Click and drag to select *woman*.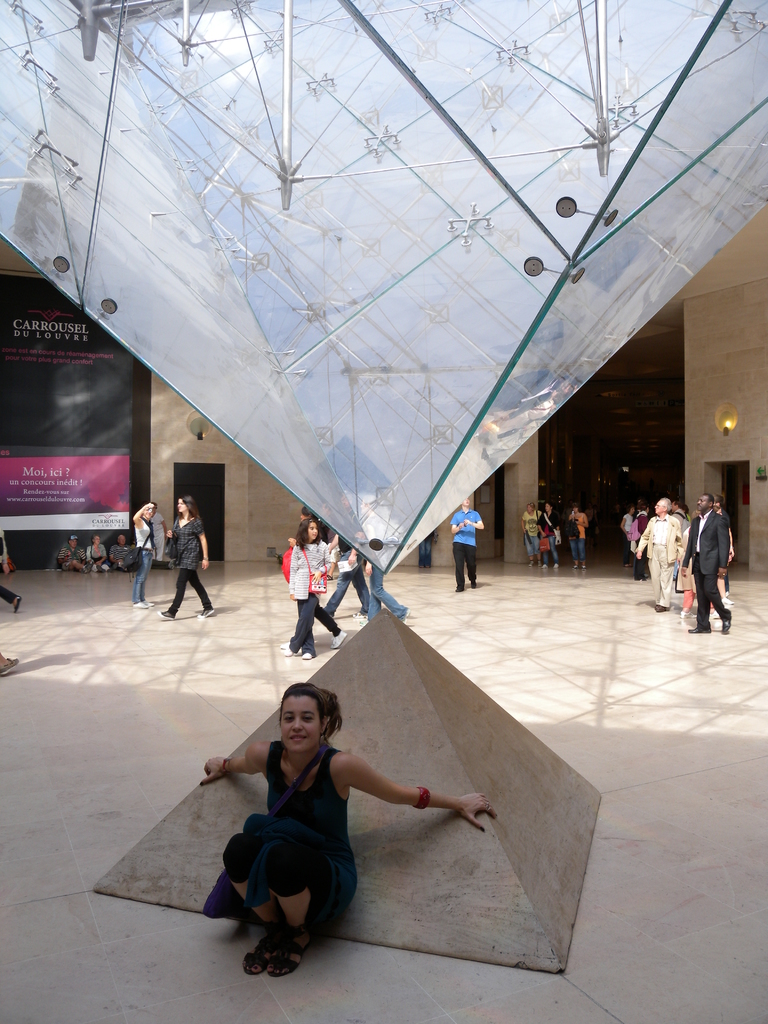
Selection: left=616, top=504, right=639, bottom=570.
